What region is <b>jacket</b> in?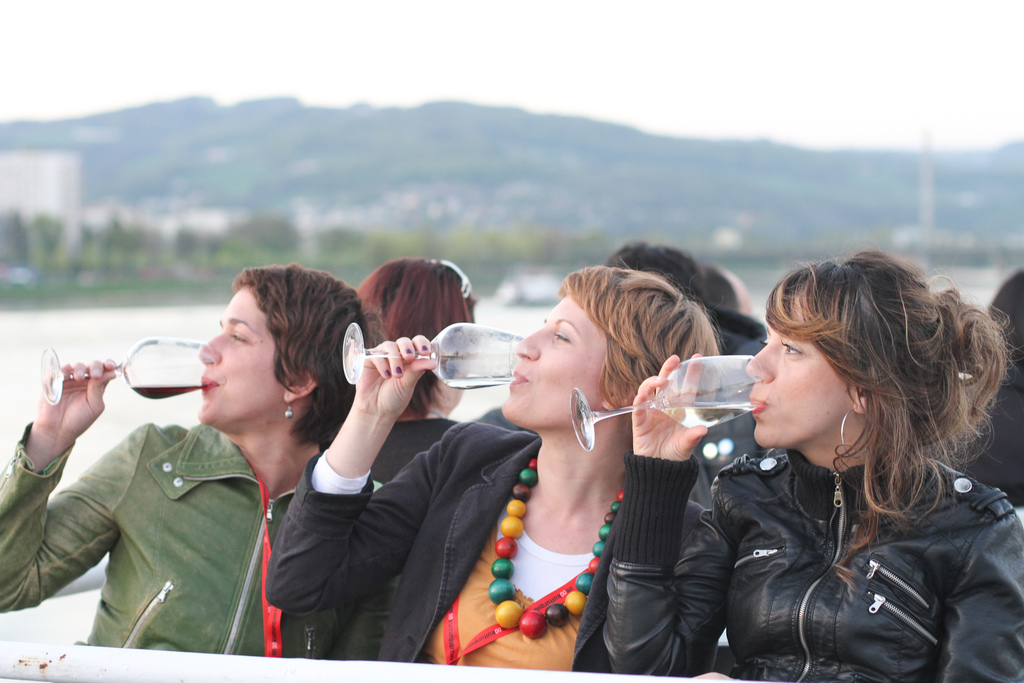
BBox(602, 441, 1023, 682).
